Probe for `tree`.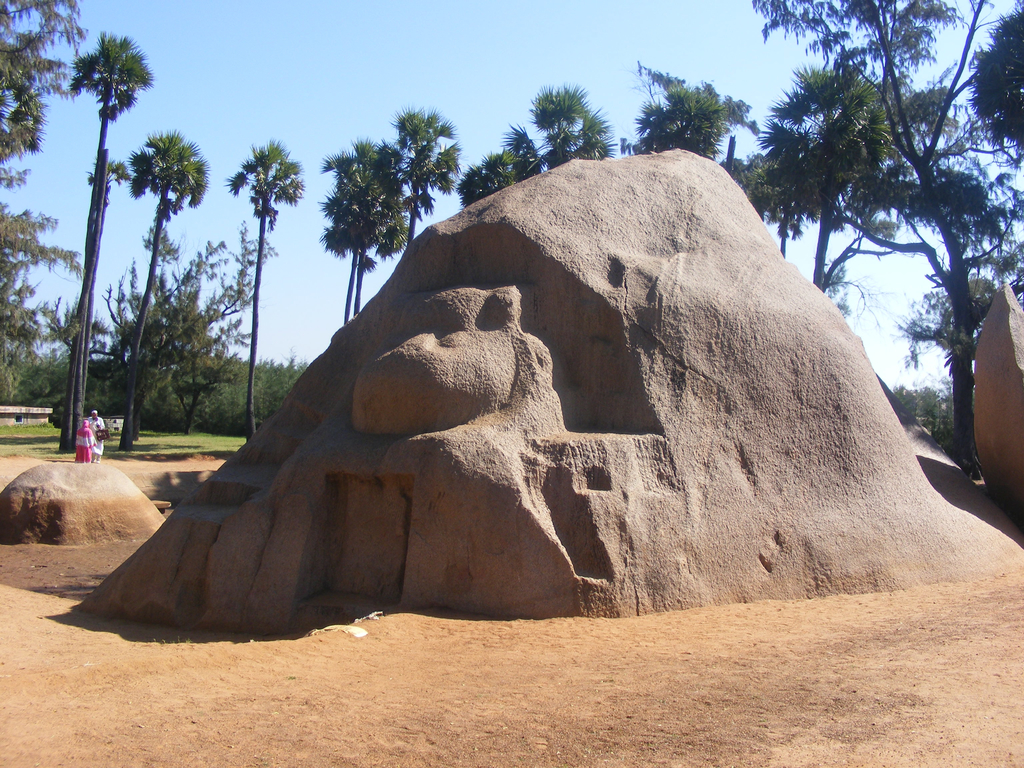
Probe result: <box>969,3,1023,135</box>.
